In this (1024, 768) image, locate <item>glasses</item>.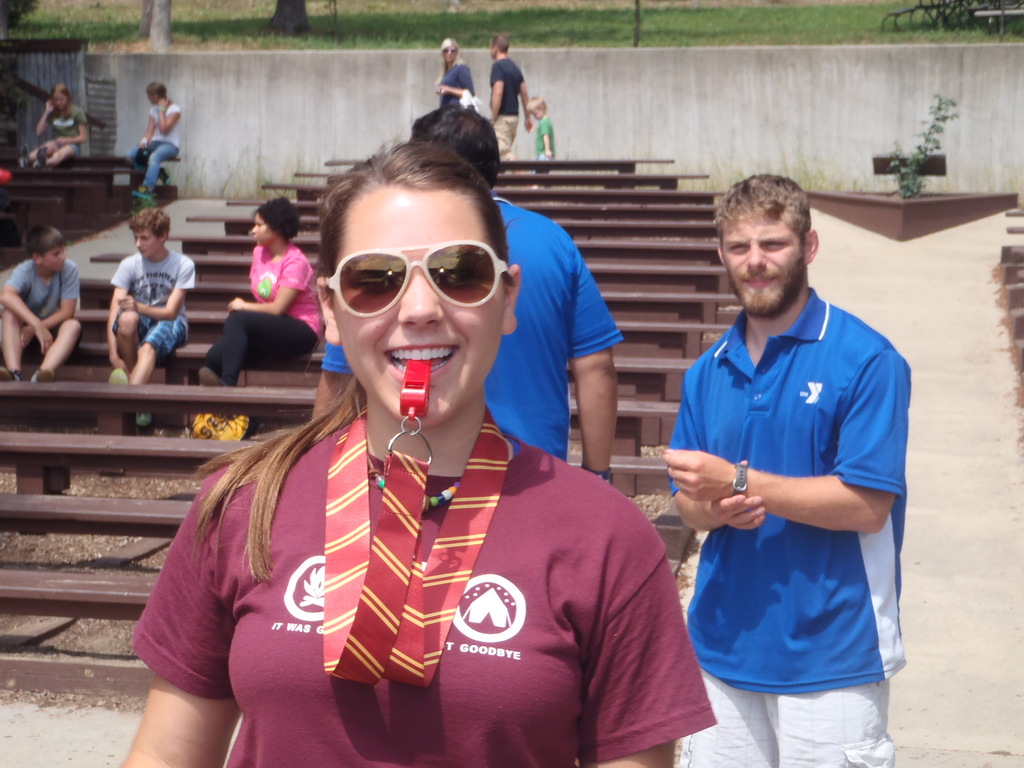
Bounding box: 313, 234, 518, 321.
